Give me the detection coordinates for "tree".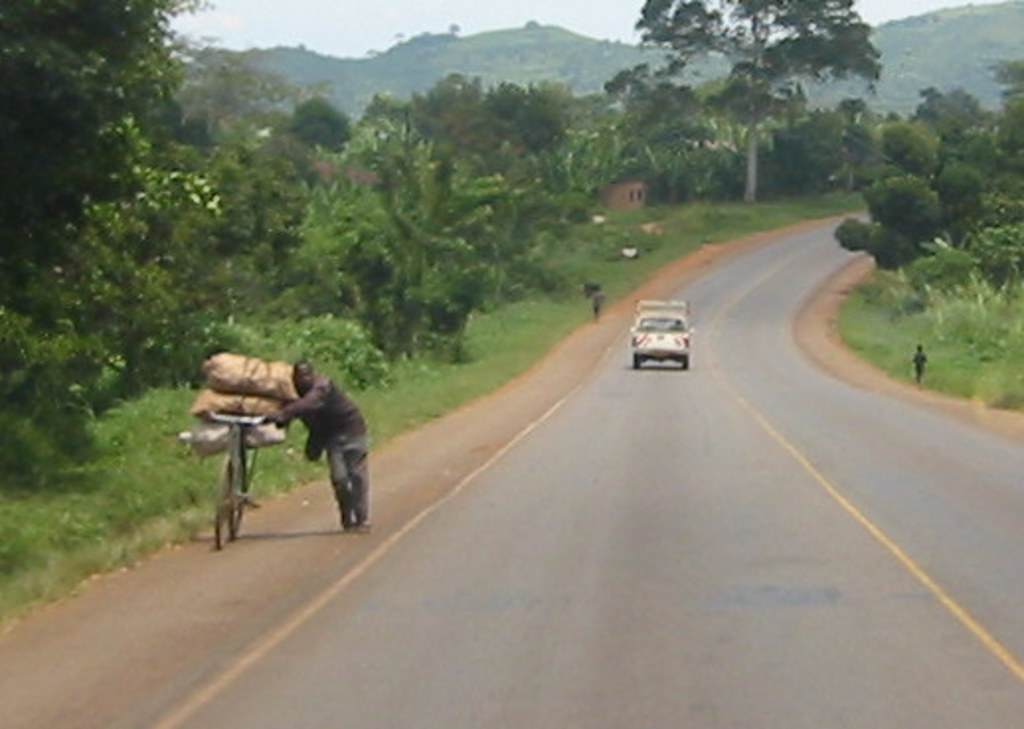
486:87:579:146.
